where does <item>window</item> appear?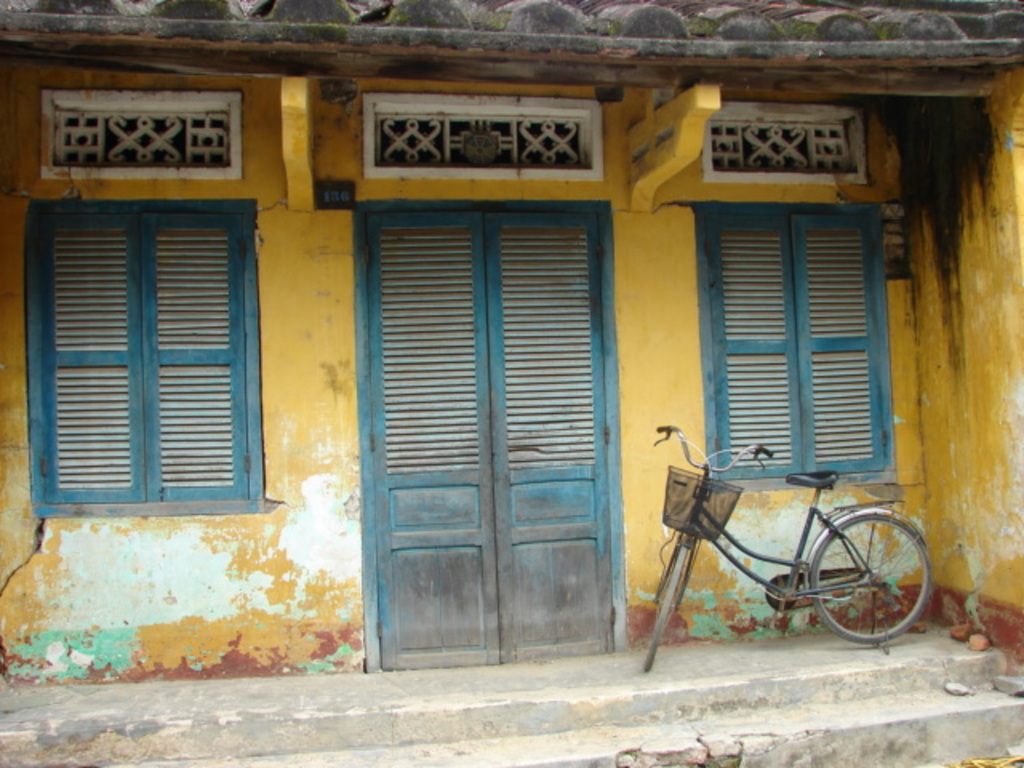
Appears at 35/174/264/507.
